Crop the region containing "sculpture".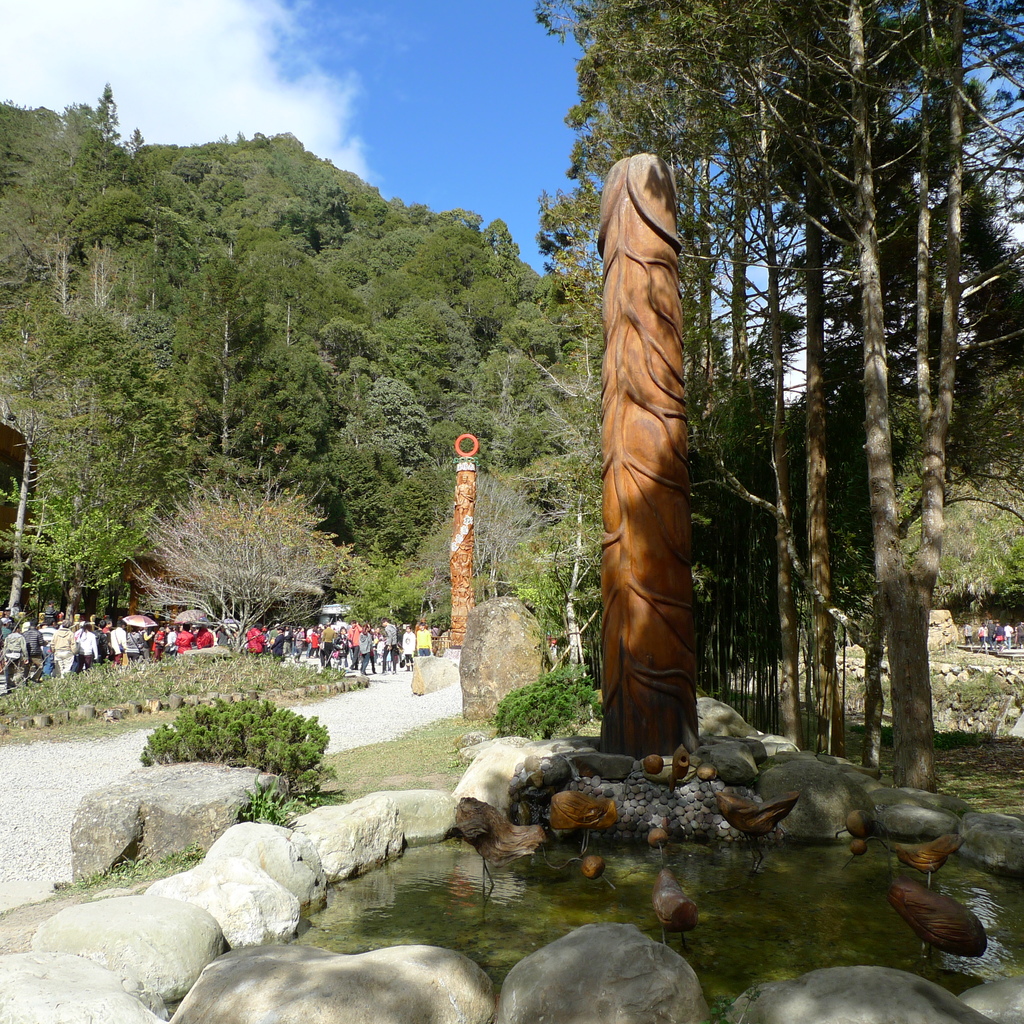
Crop region: <box>582,155,708,764</box>.
